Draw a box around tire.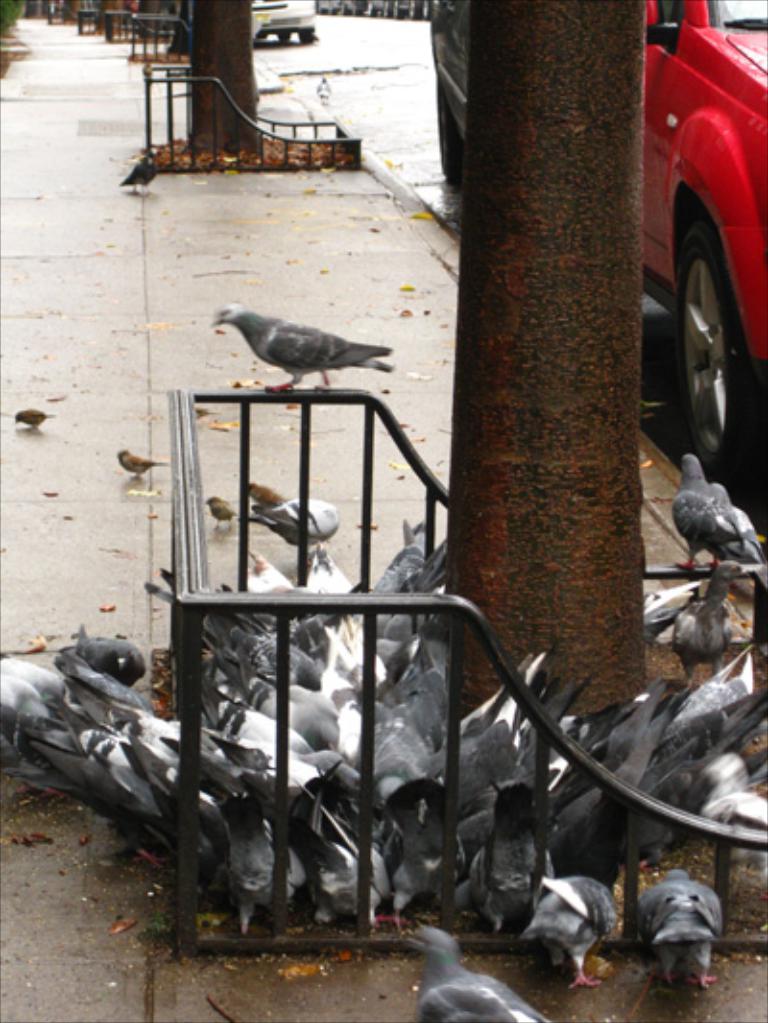
x1=301, y1=29, x2=313, y2=40.
